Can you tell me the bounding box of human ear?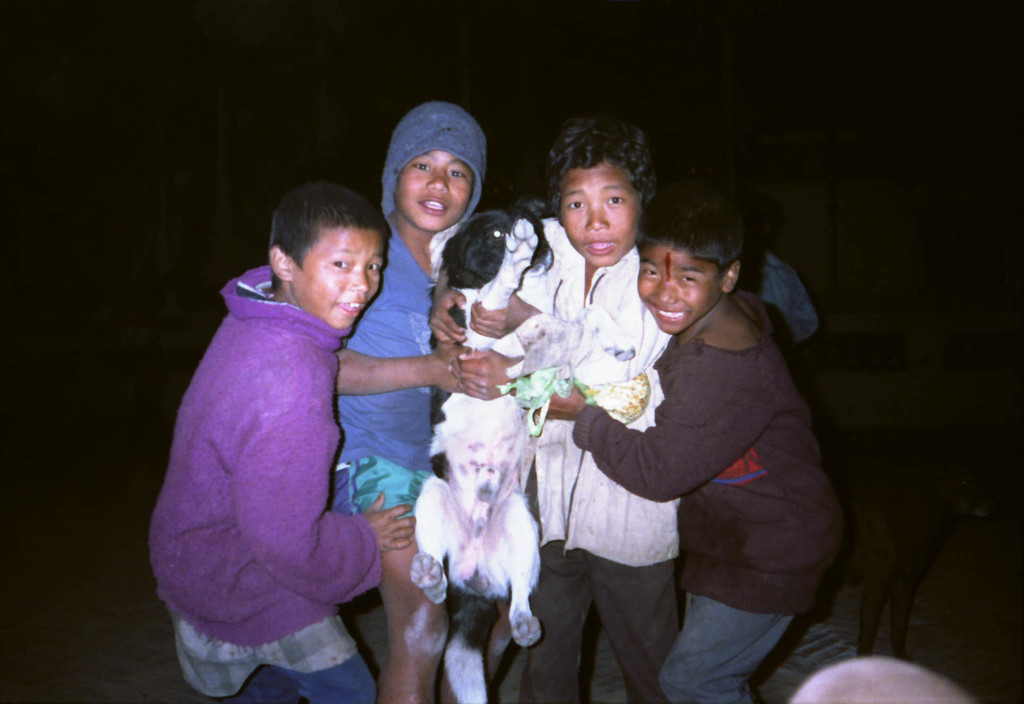
719, 259, 741, 293.
